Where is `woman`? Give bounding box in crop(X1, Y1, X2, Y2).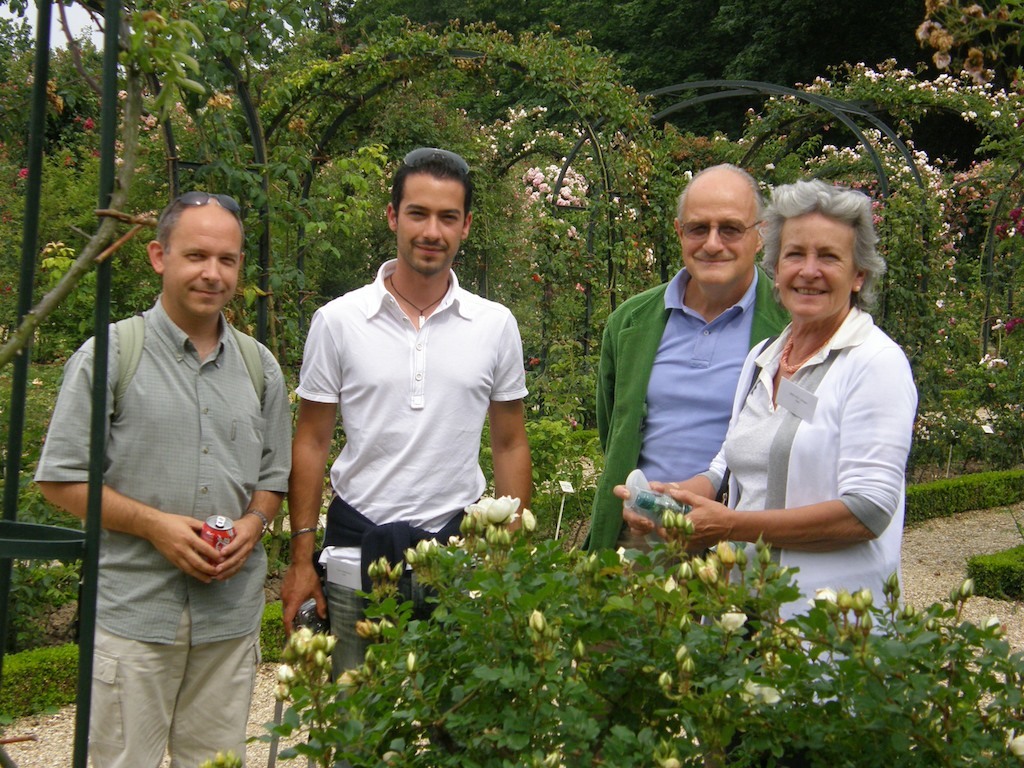
crop(682, 165, 908, 629).
